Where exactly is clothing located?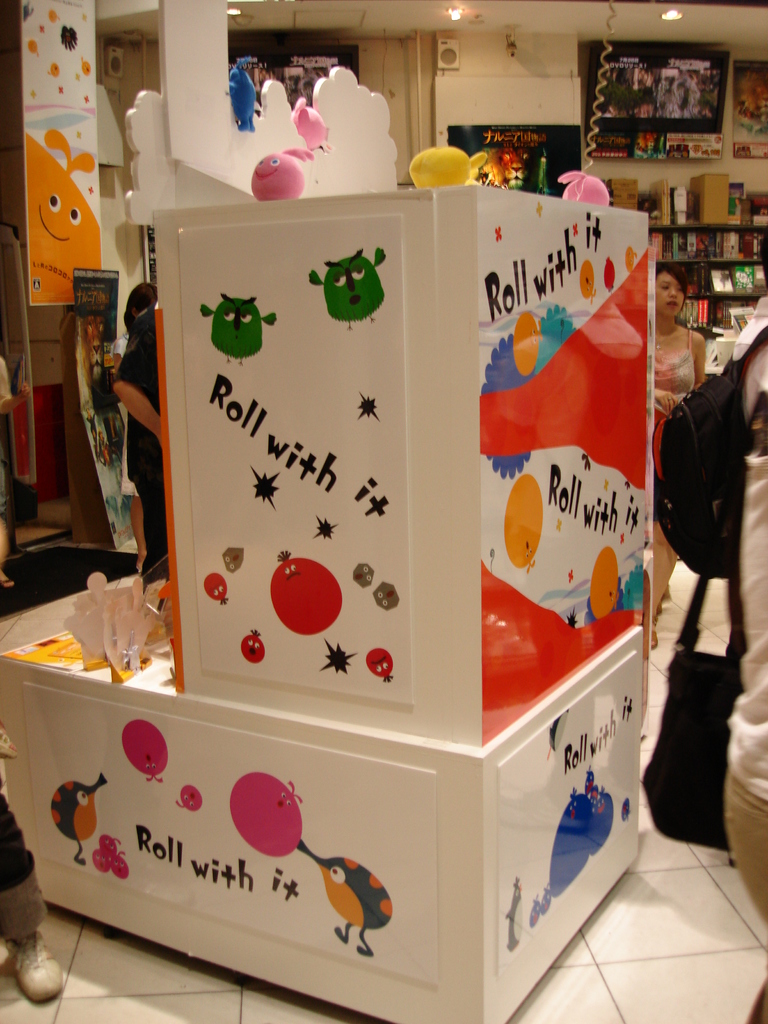
Its bounding box is x1=109, y1=332, x2=172, y2=573.
